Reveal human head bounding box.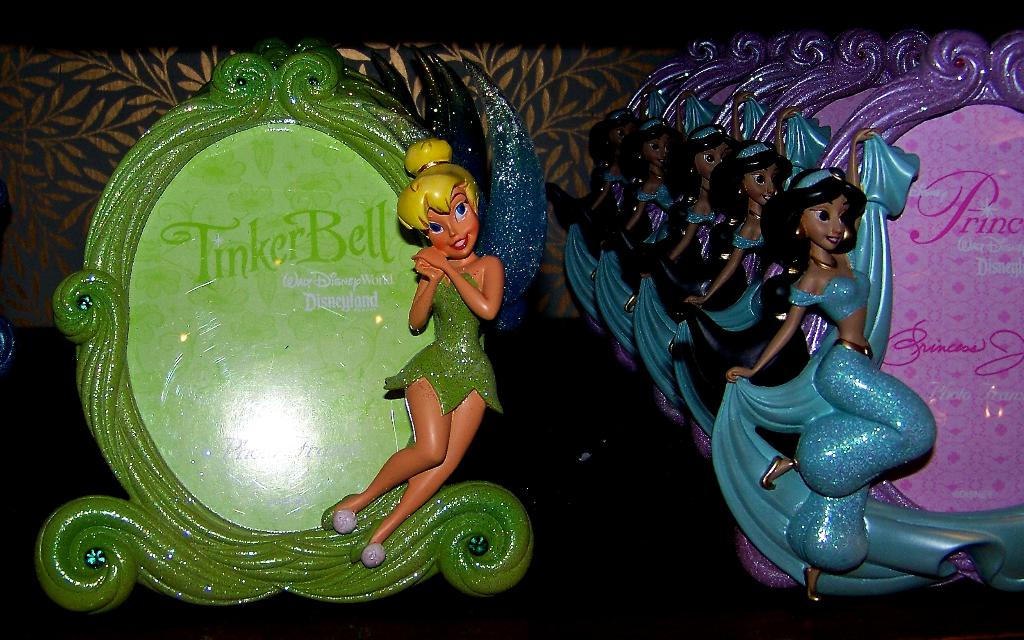
Revealed: [left=788, top=167, right=873, bottom=253].
